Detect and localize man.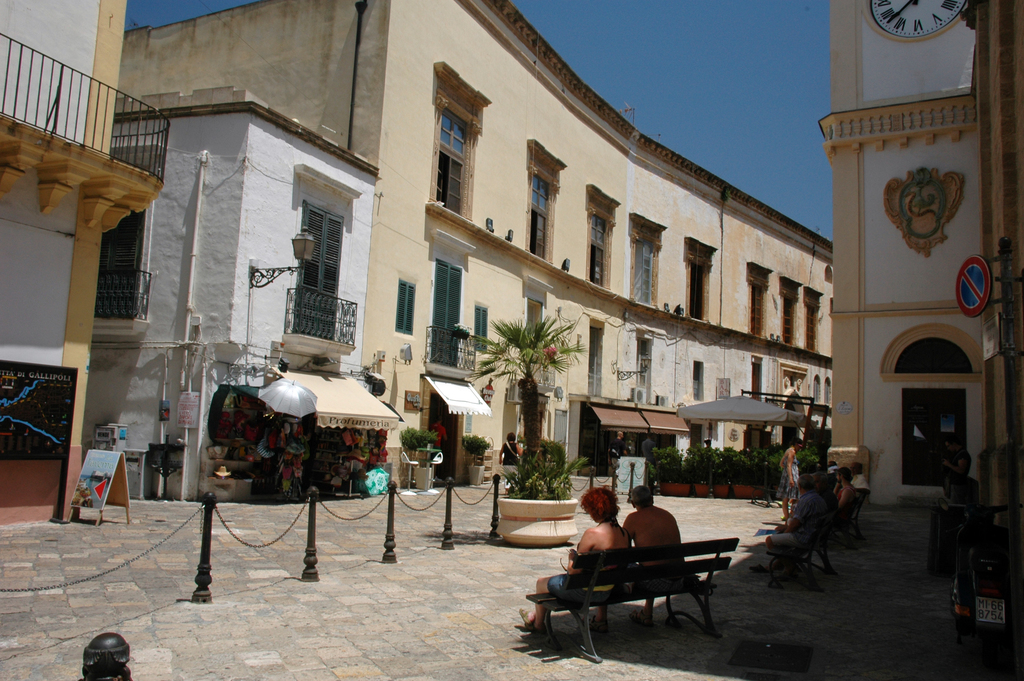
Localized at x1=942 y1=435 x2=972 y2=505.
